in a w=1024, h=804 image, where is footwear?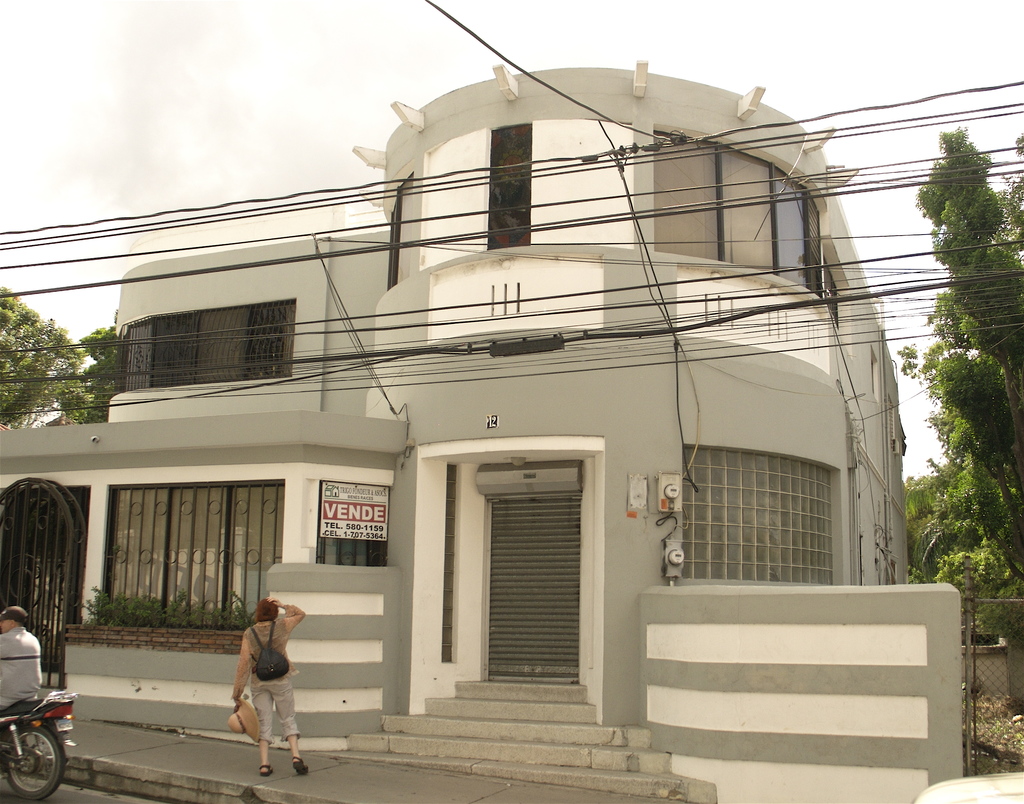
select_region(291, 759, 310, 774).
